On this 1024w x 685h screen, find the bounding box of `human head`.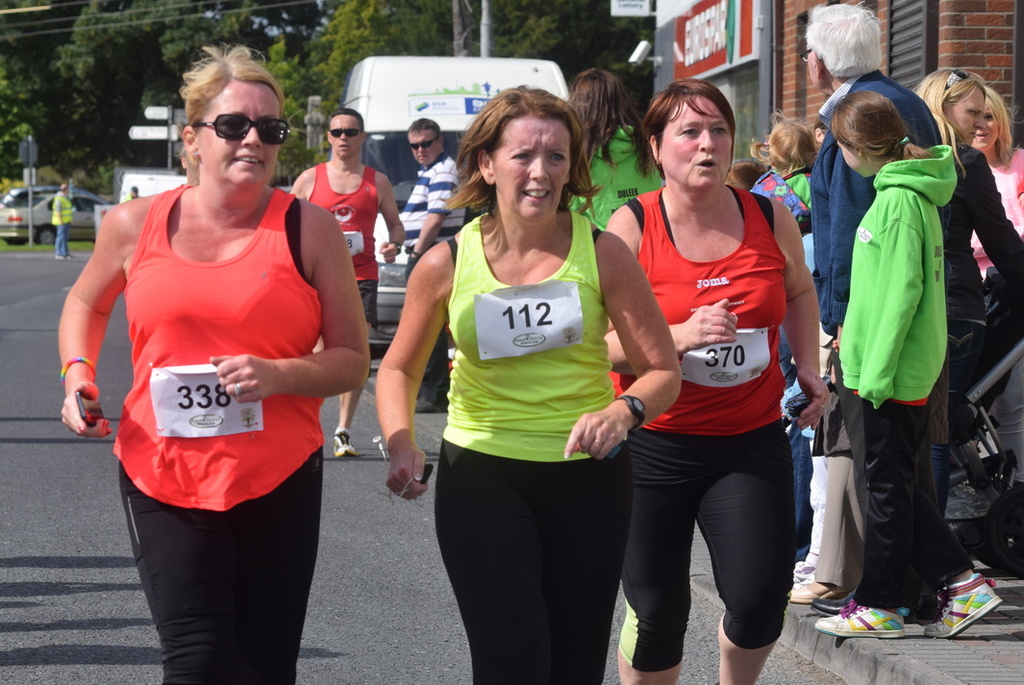
Bounding box: <region>568, 71, 631, 125</region>.
